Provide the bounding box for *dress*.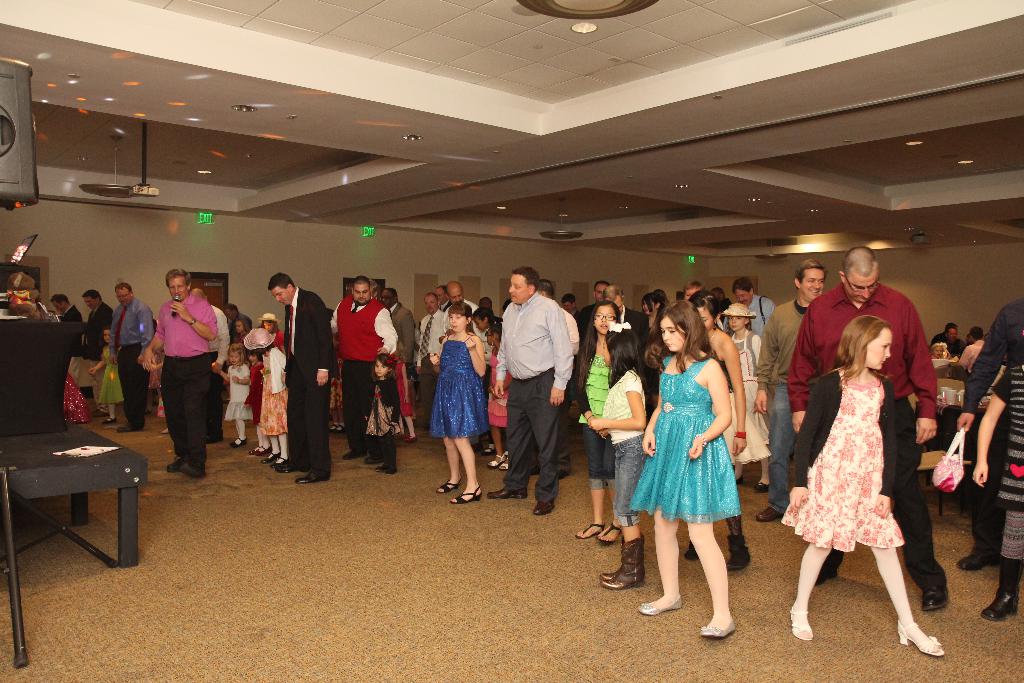
(left=489, top=344, right=510, bottom=428).
